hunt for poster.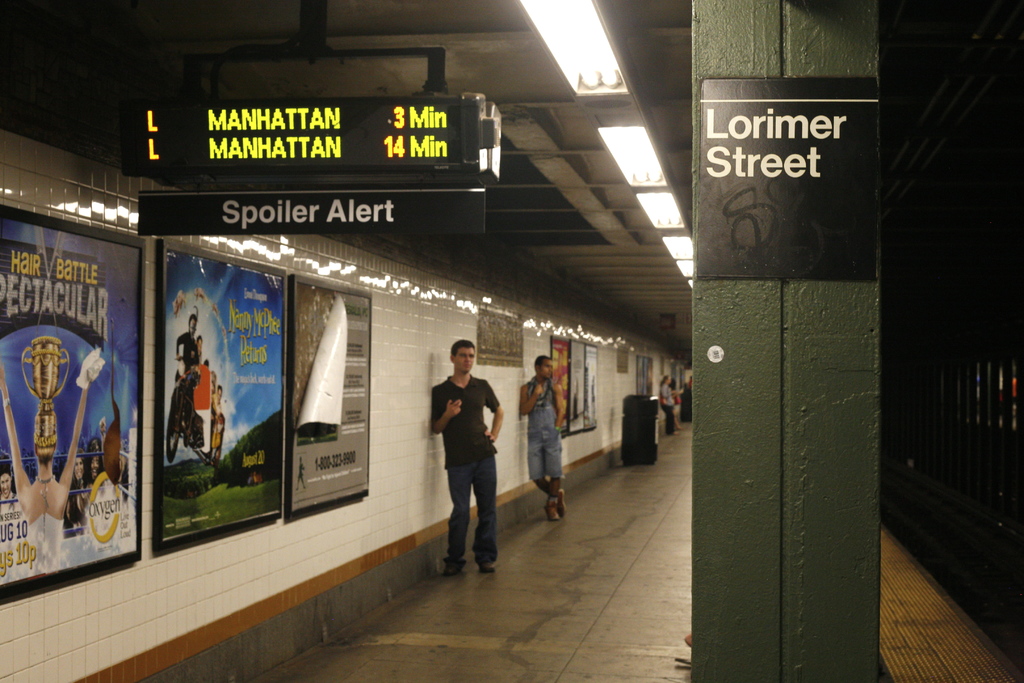
Hunted down at BBox(0, 218, 143, 549).
